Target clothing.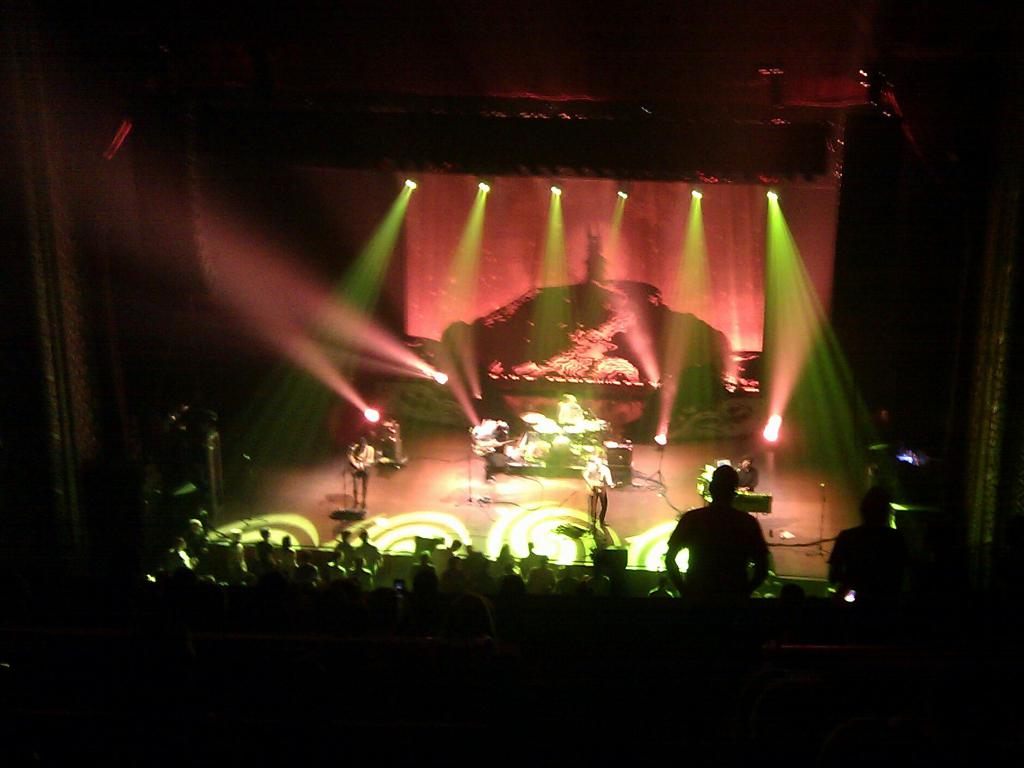
Target region: [x1=667, y1=504, x2=774, y2=602].
